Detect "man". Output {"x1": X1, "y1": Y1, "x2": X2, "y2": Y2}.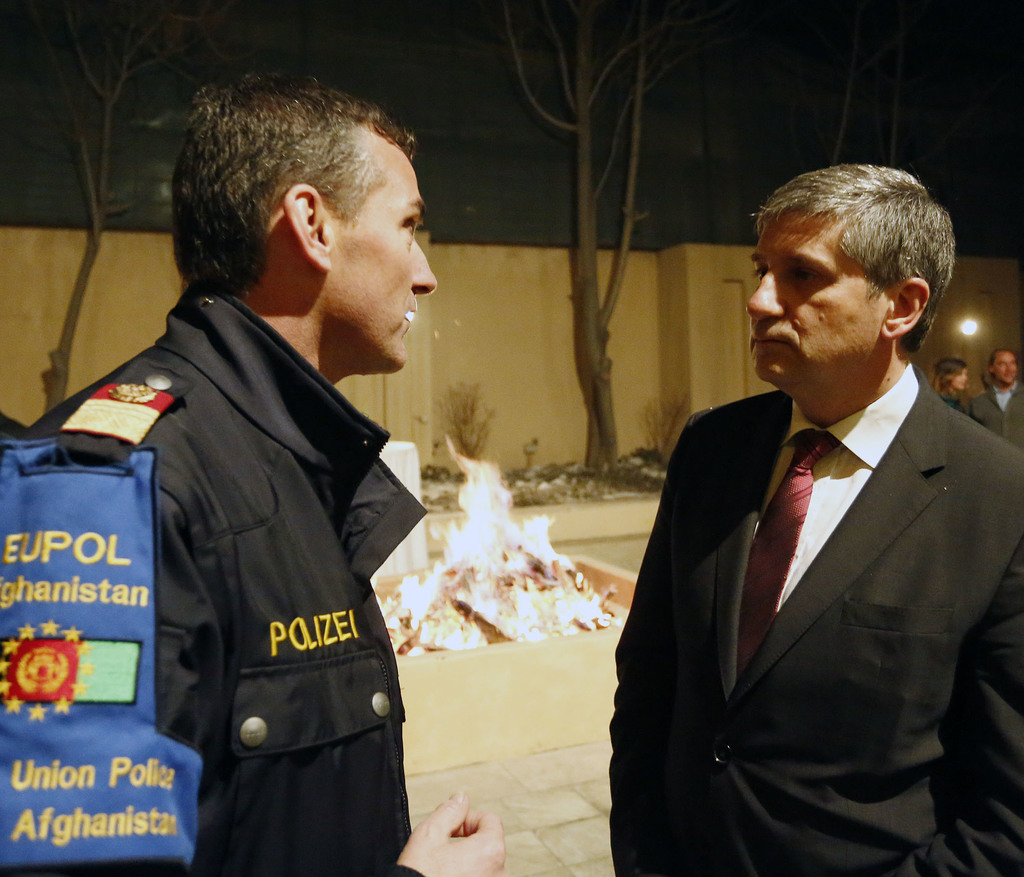
{"x1": 970, "y1": 350, "x2": 1023, "y2": 448}.
